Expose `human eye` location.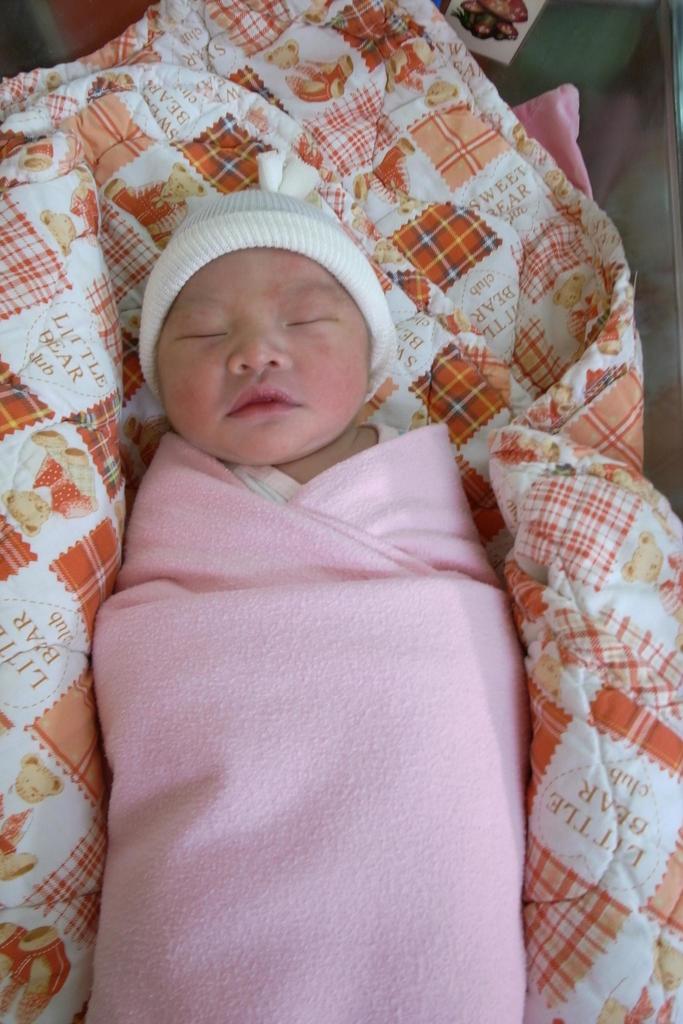
Exposed at 283/292/345/340.
